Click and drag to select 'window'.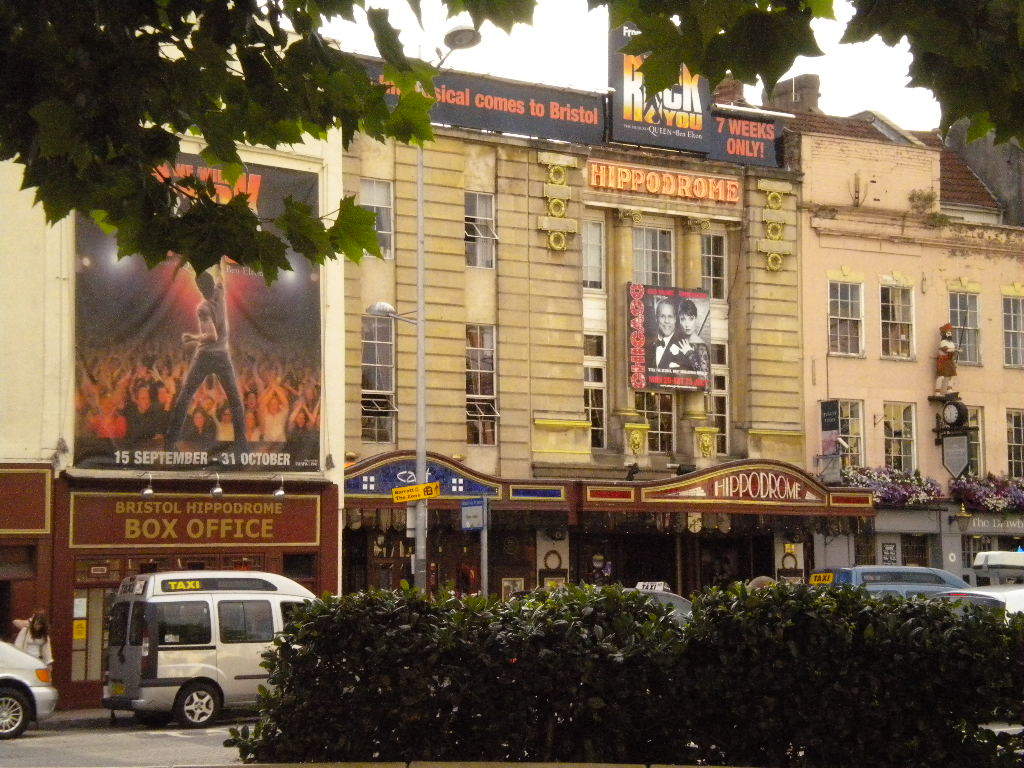
Selection: <bbox>218, 599, 274, 641</bbox>.
